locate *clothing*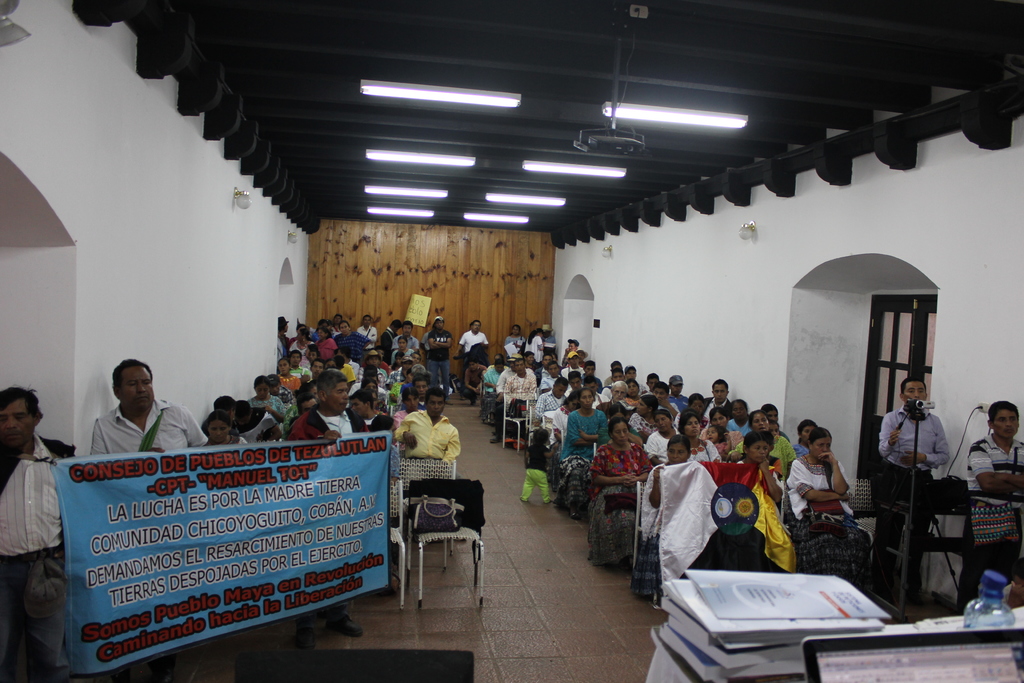
<box>387,409,465,485</box>
